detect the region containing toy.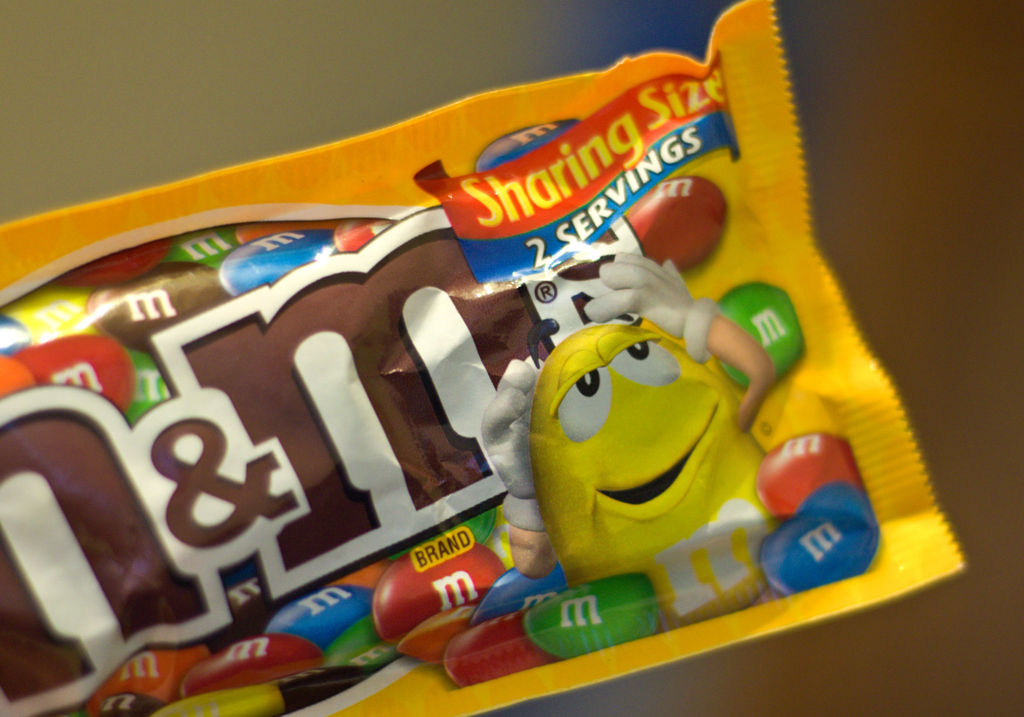
region(495, 243, 942, 636).
